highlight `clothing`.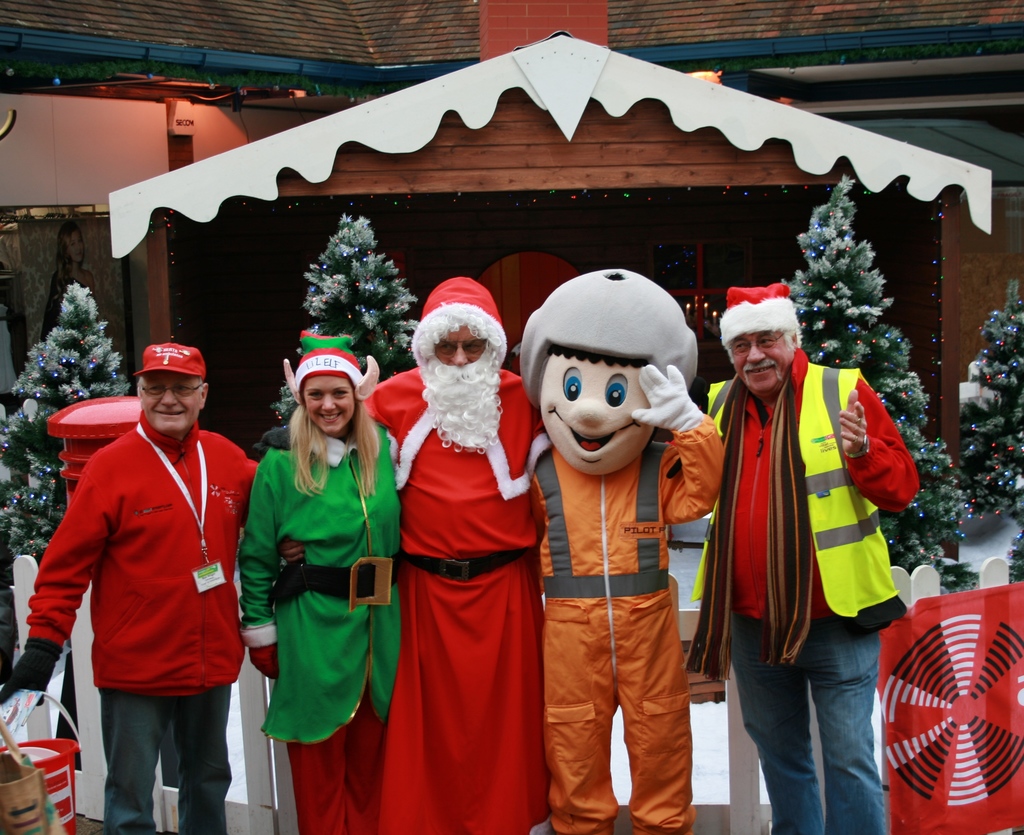
Highlighted region: <region>239, 416, 402, 834</region>.
